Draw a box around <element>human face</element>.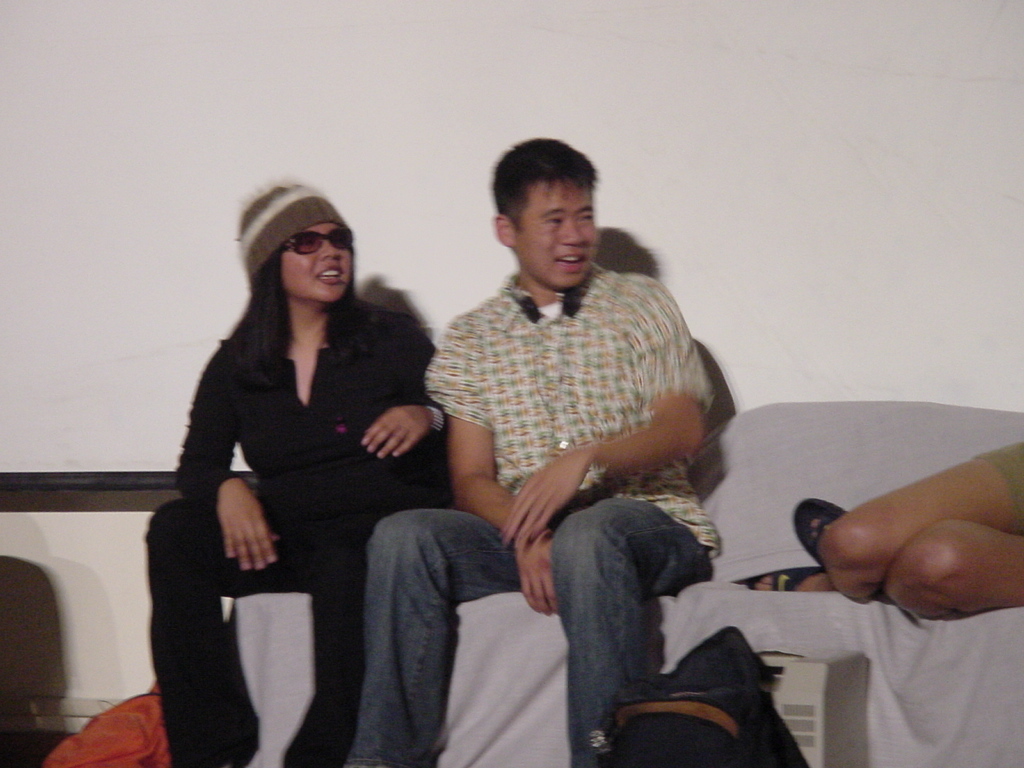
box=[280, 218, 364, 306].
